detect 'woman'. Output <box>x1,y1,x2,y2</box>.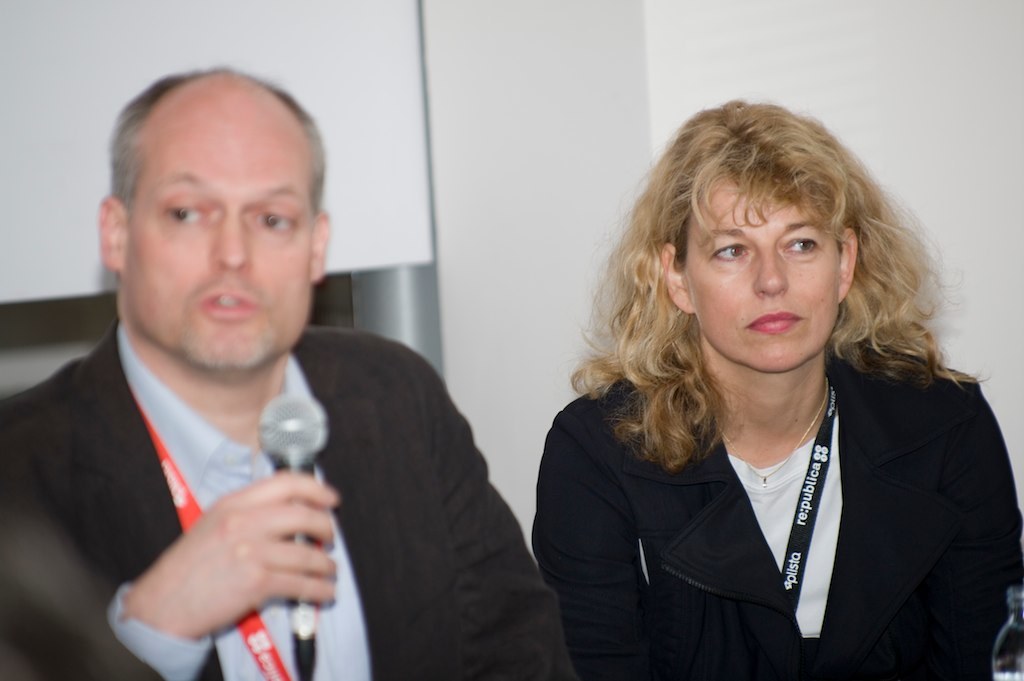
<box>510,108,1008,680</box>.
